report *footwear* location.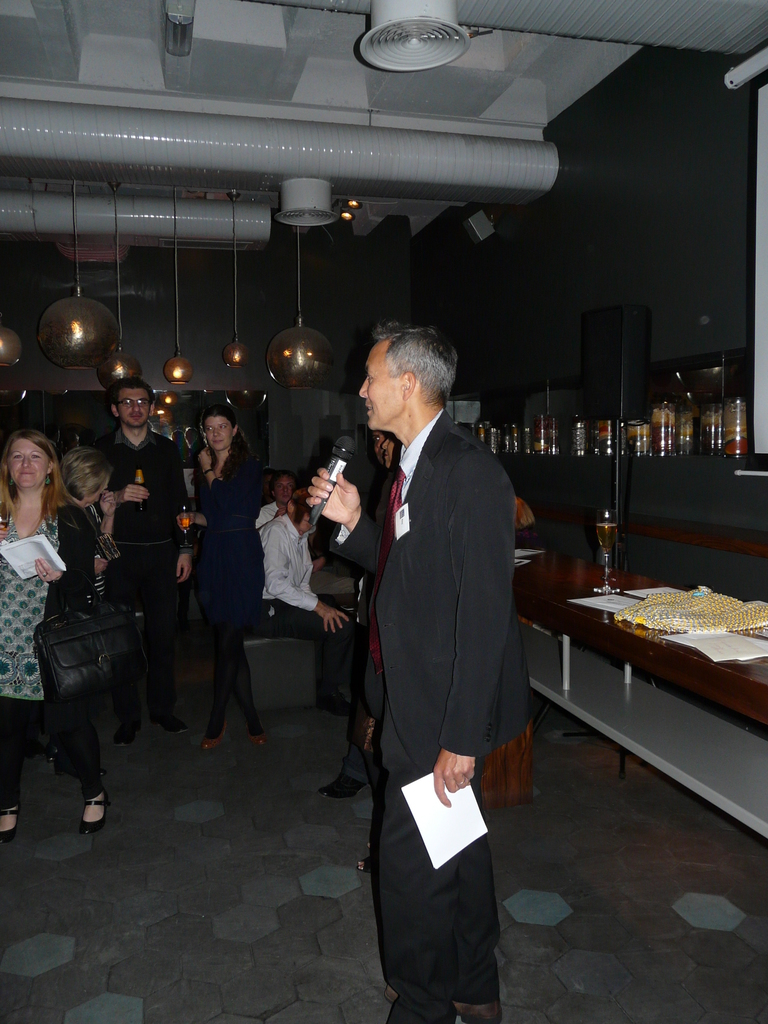
Report: 0,796,17,843.
